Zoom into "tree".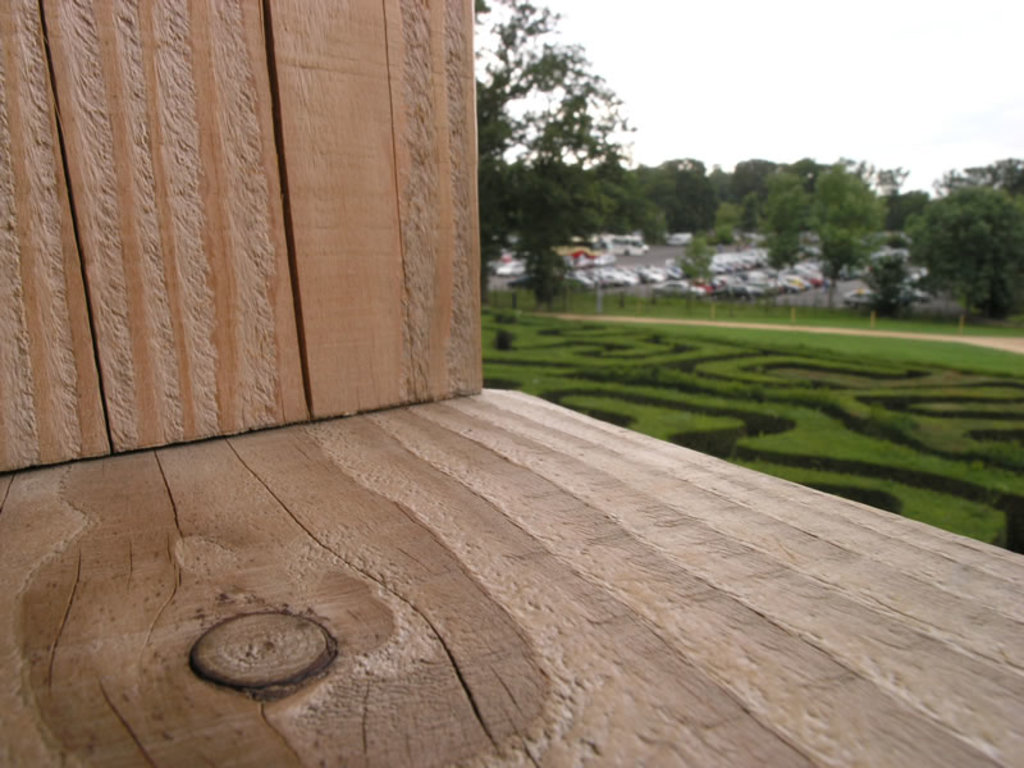
Zoom target: {"left": 712, "top": 225, "right": 739, "bottom": 244}.
